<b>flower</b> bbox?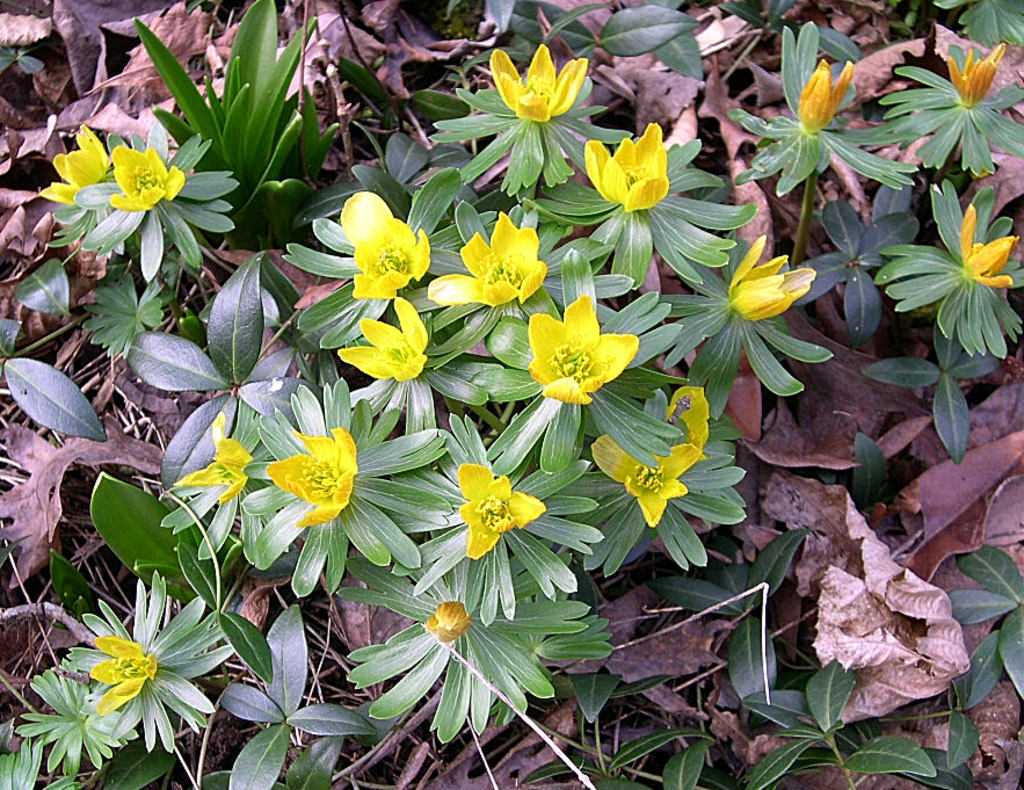
l=262, t=423, r=364, b=521
